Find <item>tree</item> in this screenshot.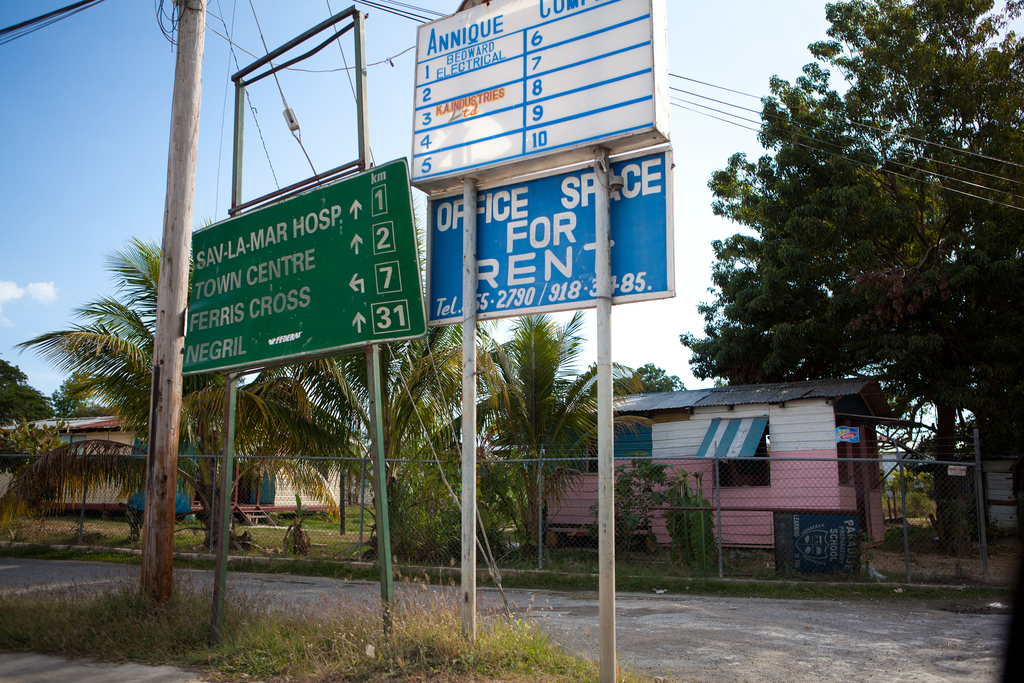
The bounding box for <item>tree</item> is {"left": 243, "top": 204, "right": 522, "bottom": 555}.
